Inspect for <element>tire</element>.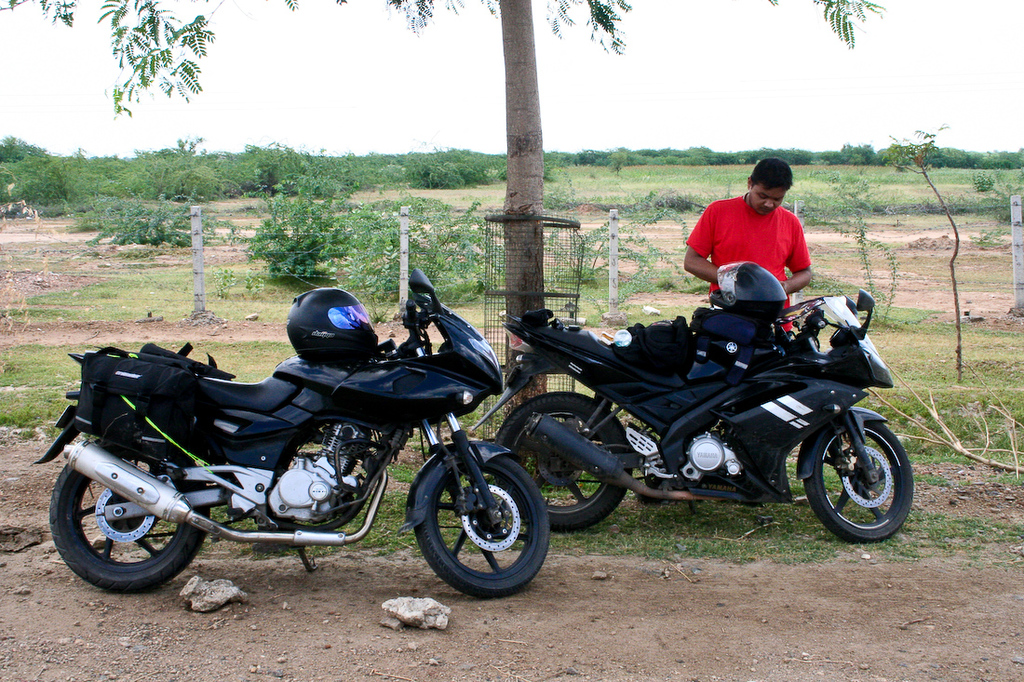
Inspection: 496, 394, 632, 529.
